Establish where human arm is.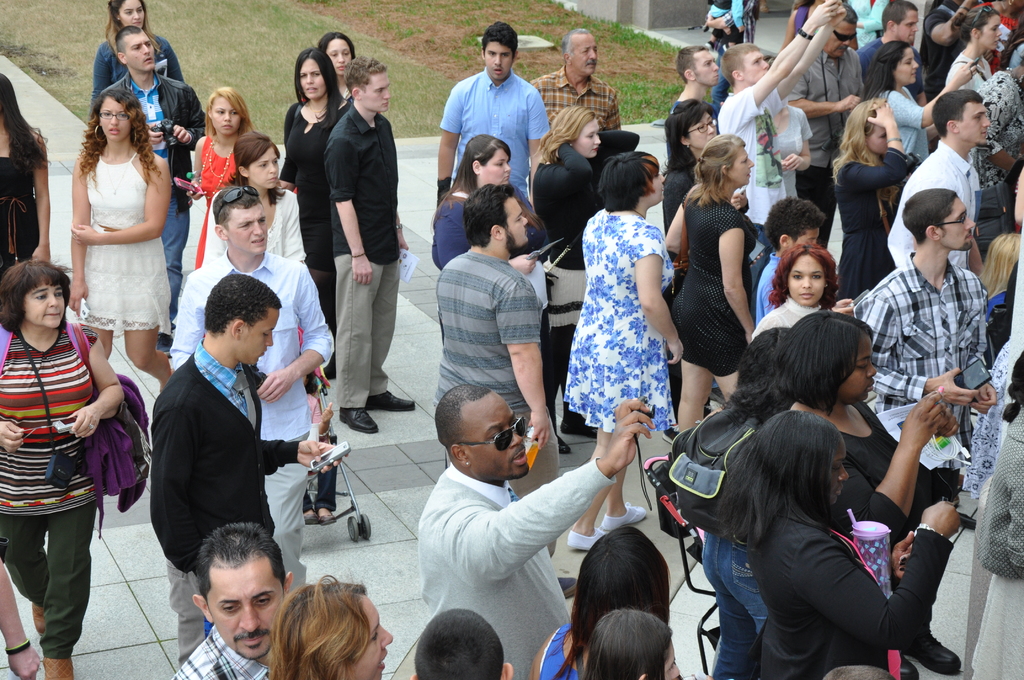
Established at rect(630, 232, 688, 368).
